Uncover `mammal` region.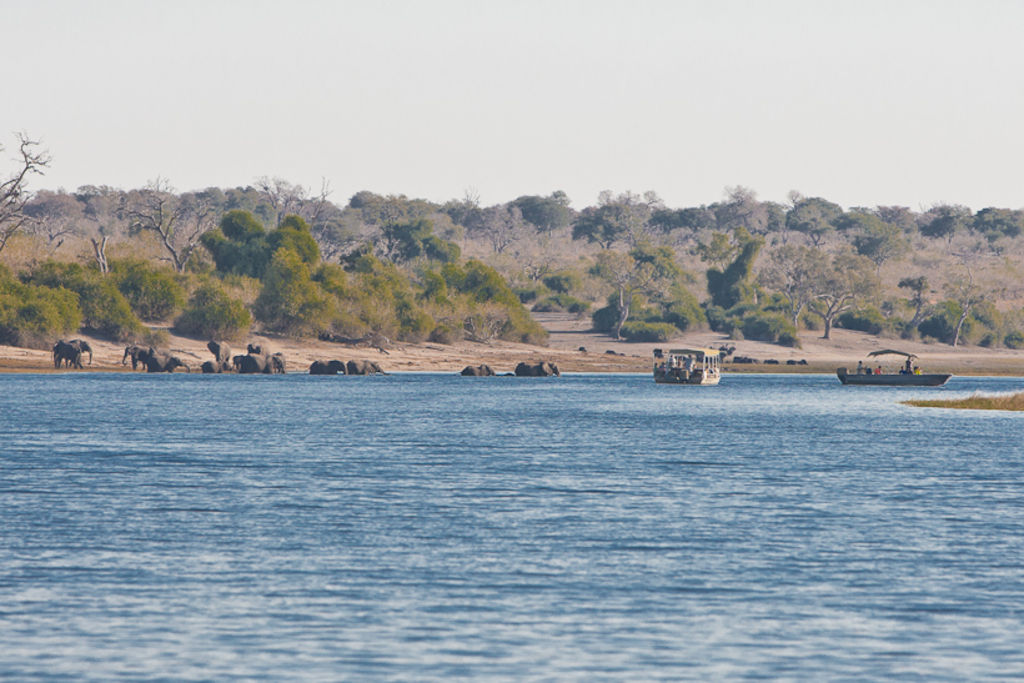
Uncovered: x1=766, y1=358, x2=780, y2=366.
